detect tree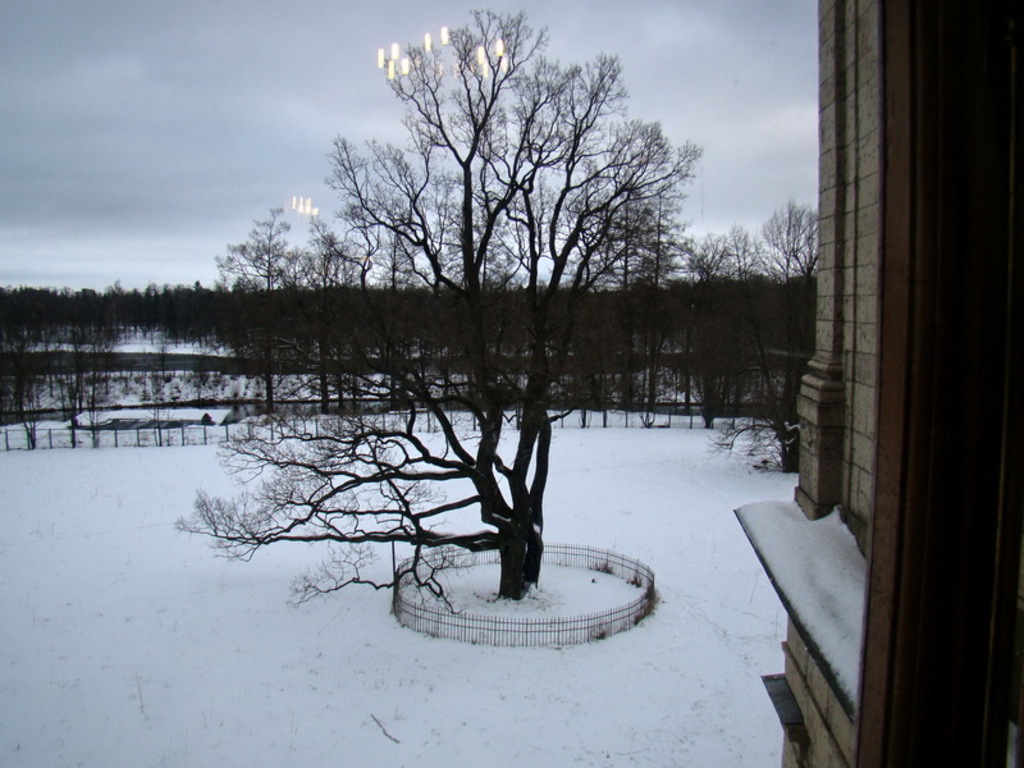
[620,228,731,428]
